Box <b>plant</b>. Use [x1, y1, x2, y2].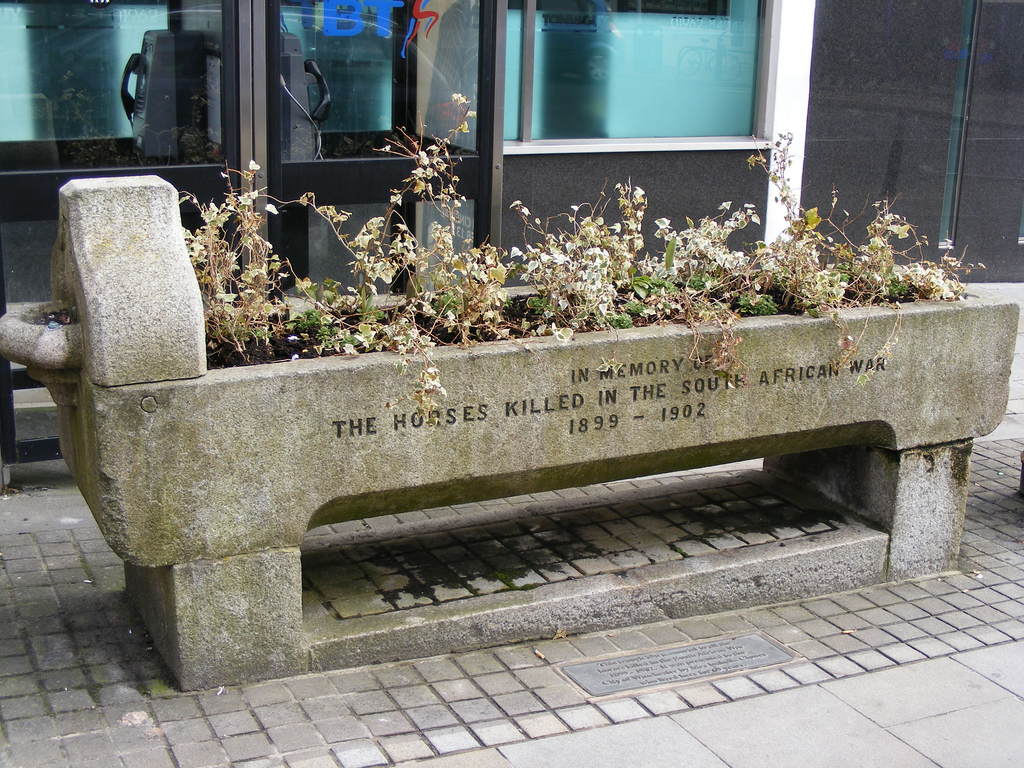
[369, 276, 451, 424].
